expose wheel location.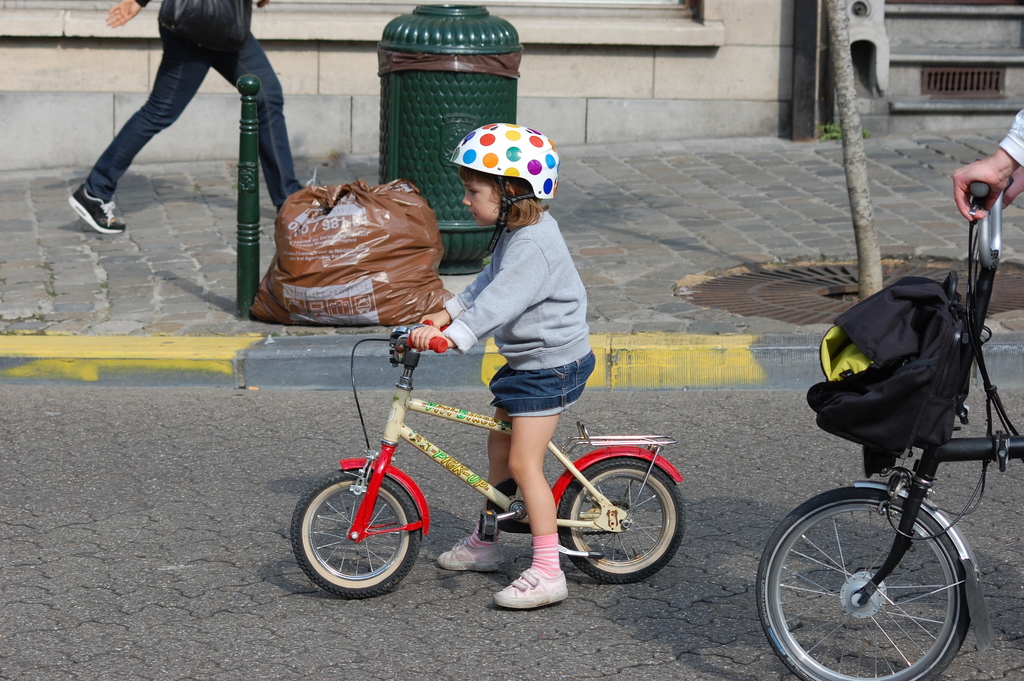
Exposed at 295, 470, 422, 595.
